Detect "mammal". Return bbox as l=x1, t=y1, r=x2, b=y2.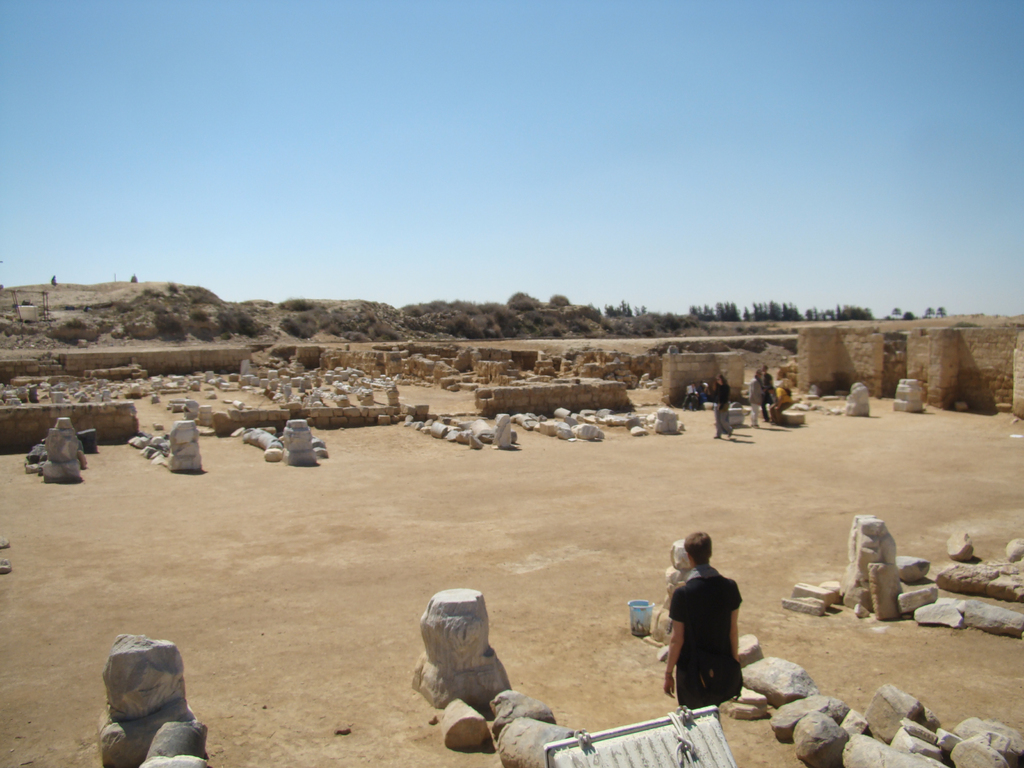
l=769, t=384, r=791, b=430.
